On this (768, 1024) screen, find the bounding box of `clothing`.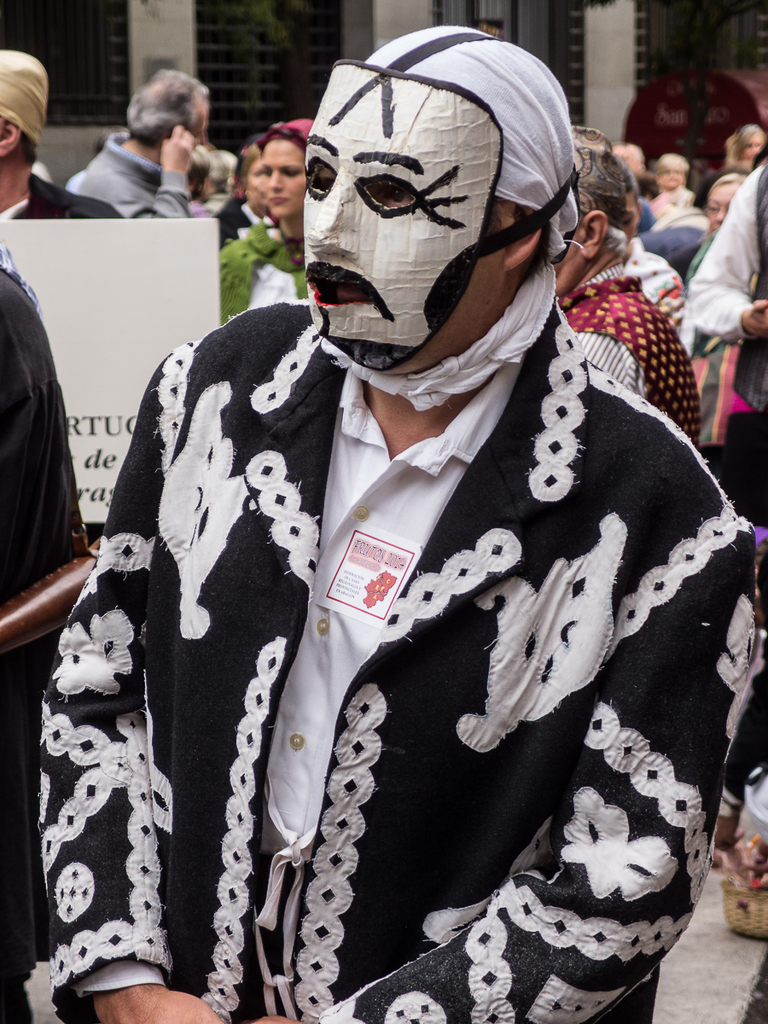
Bounding box: 0:236:89:1023.
